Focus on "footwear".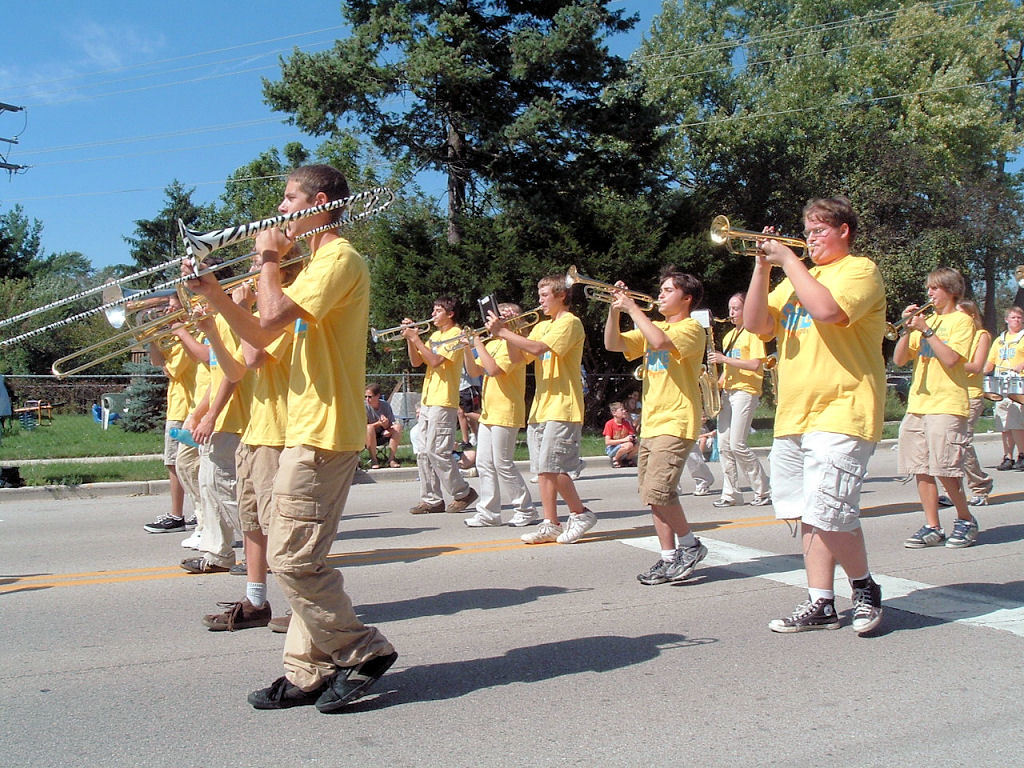
Focused at [905, 523, 947, 546].
